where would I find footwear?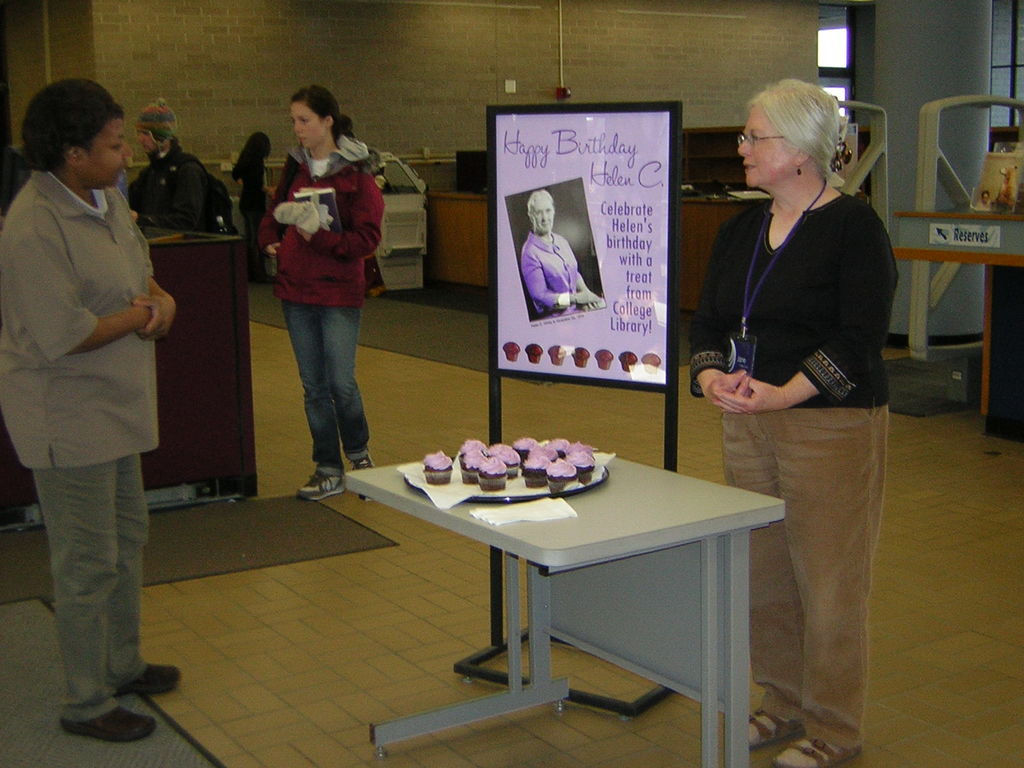
At region(61, 707, 159, 746).
